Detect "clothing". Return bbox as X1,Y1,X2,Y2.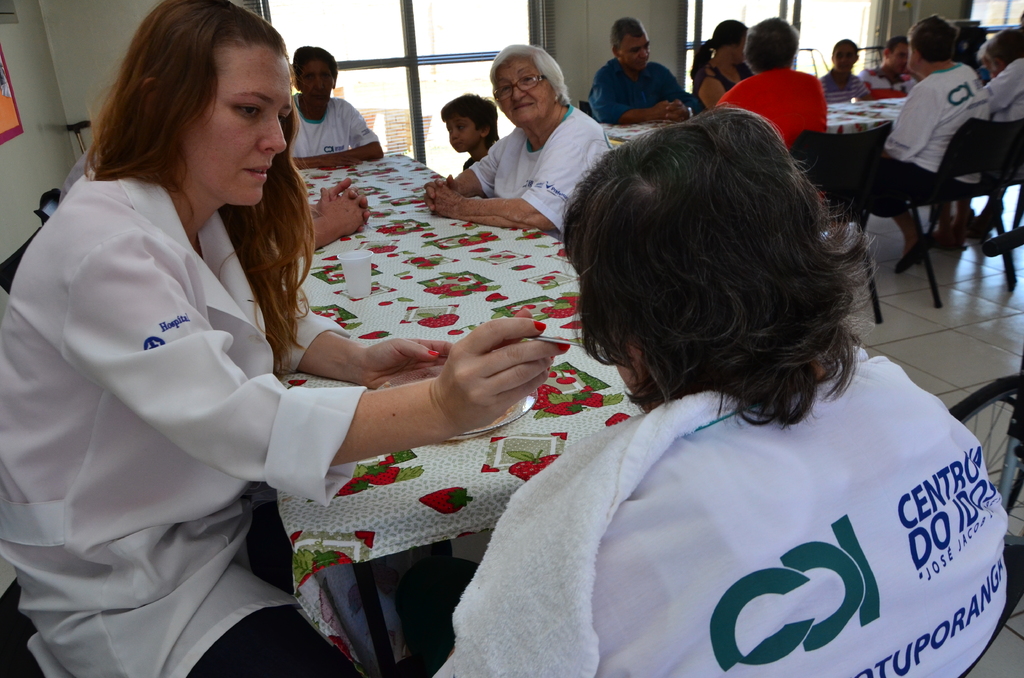
868,54,1001,205.
